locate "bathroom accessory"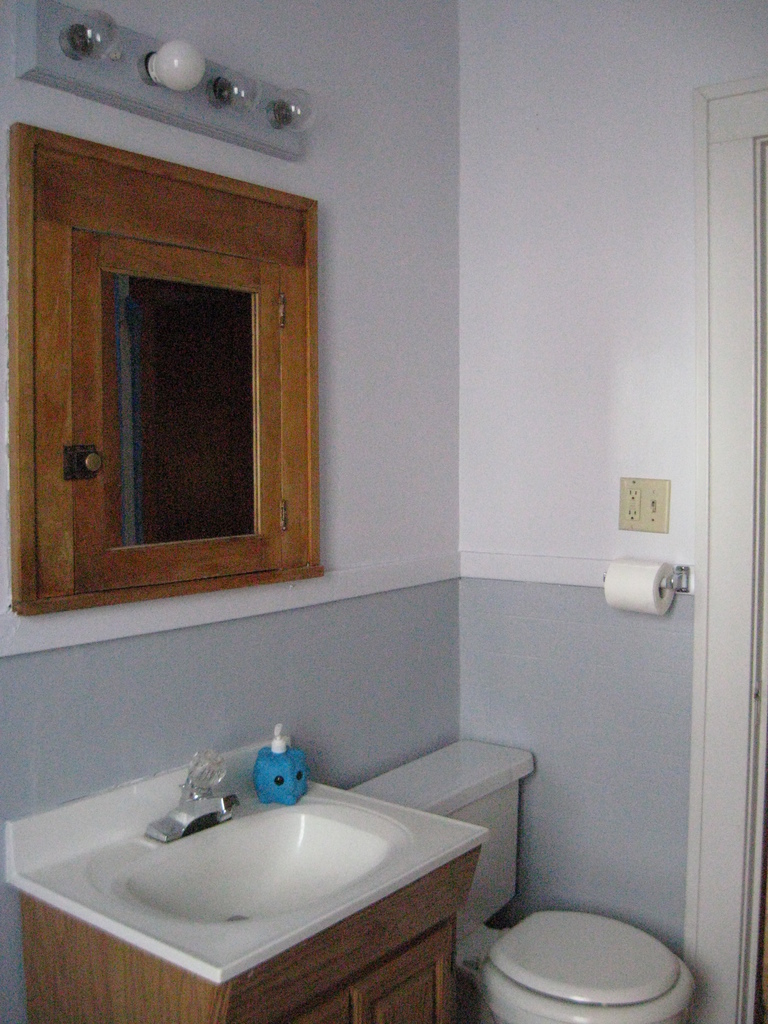
box(141, 732, 251, 834)
